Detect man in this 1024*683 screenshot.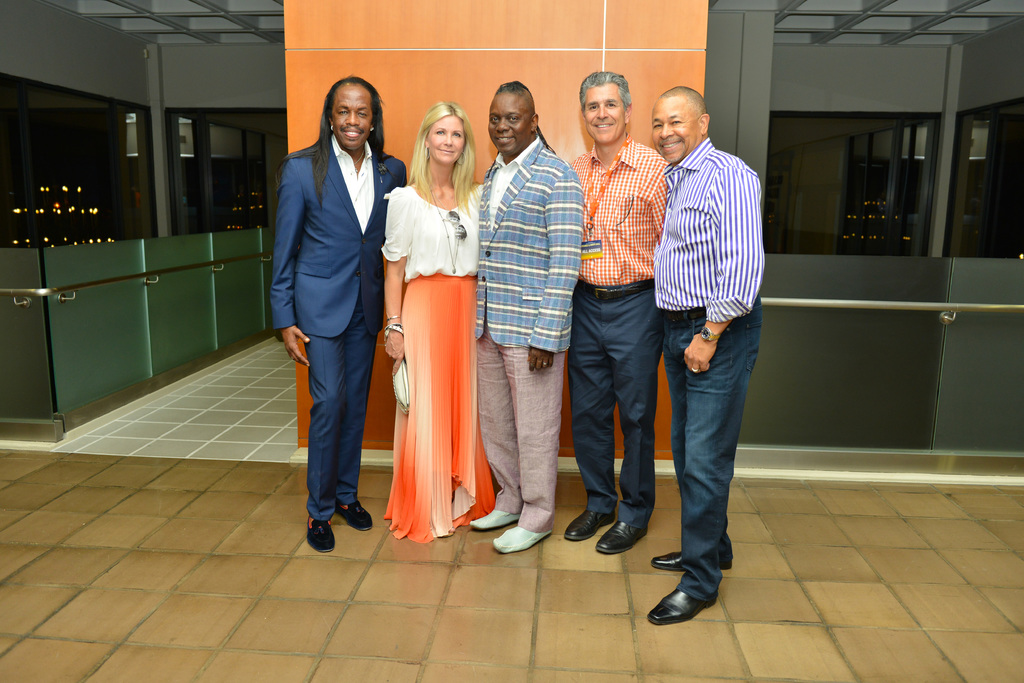
Detection: select_region(271, 73, 407, 551).
